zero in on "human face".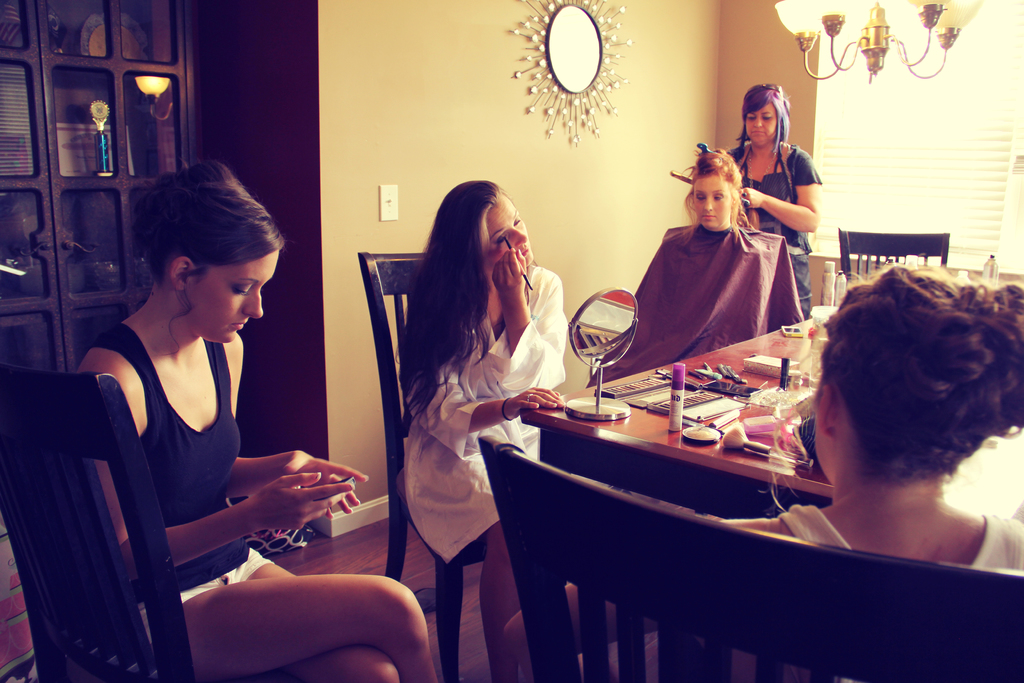
Zeroed in: bbox=(489, 190, 535, 269).
